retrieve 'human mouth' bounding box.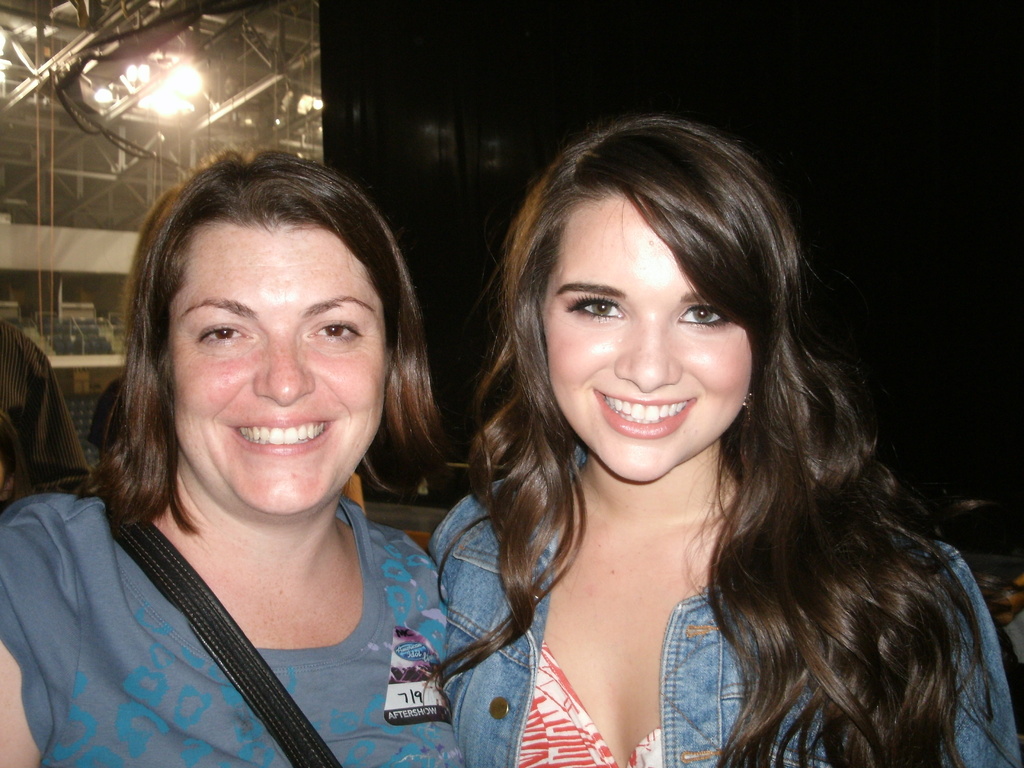
Bounding box: locate(597, 391, 696, 433).
